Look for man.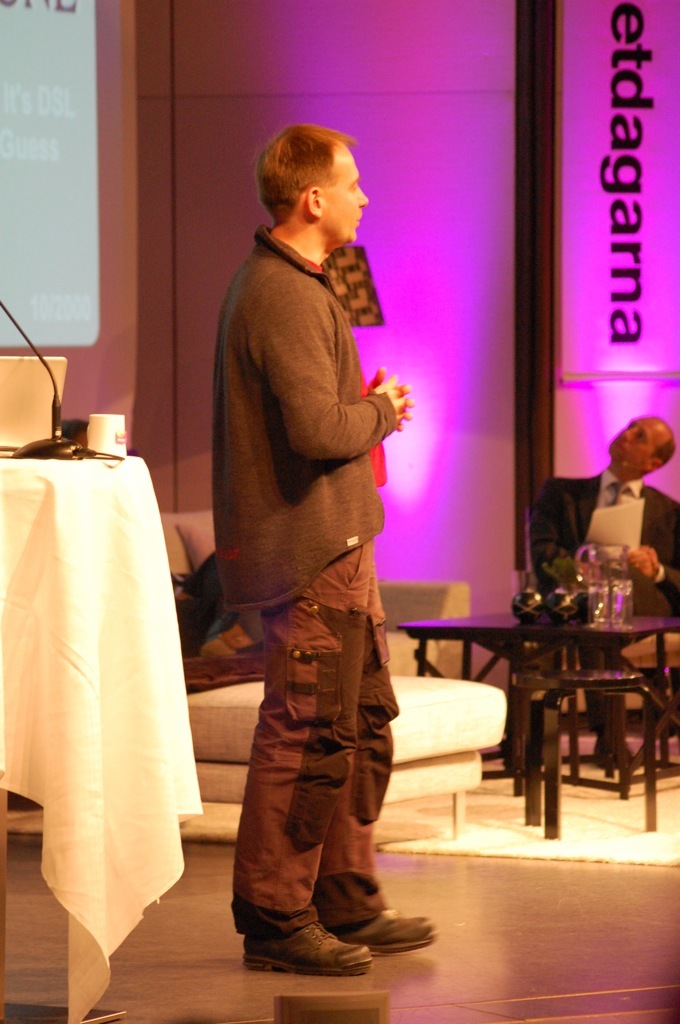
Found: box(499, 412, 679, 758).
